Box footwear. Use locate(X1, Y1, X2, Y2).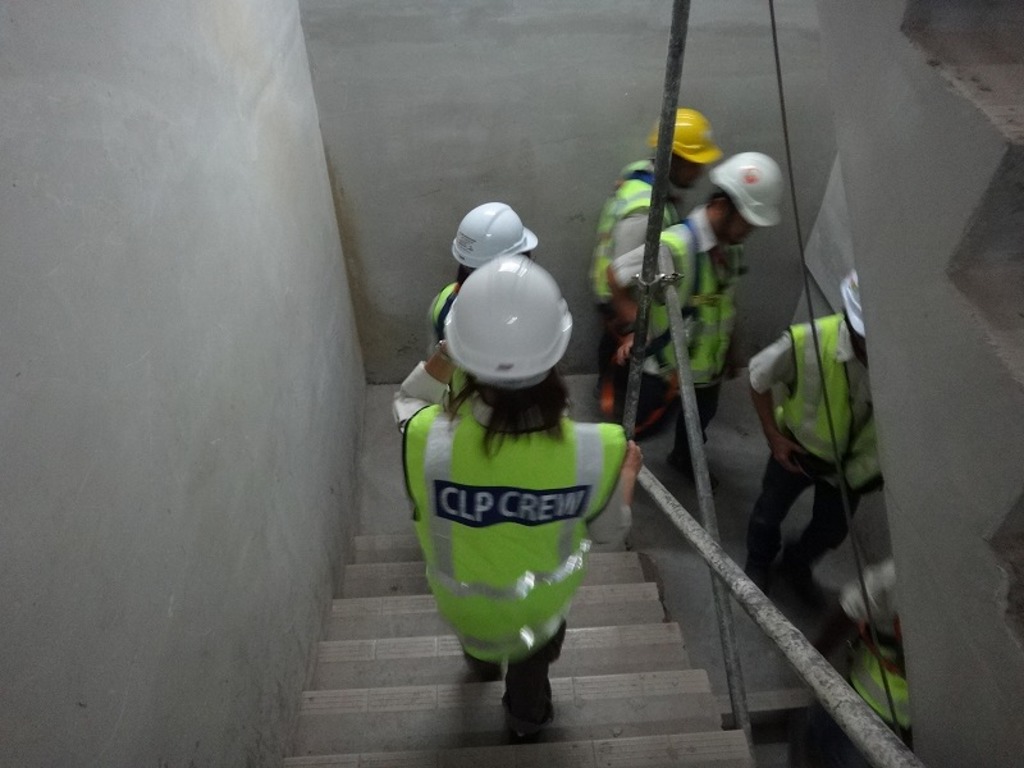
locate(664, 447, 718, 490).
